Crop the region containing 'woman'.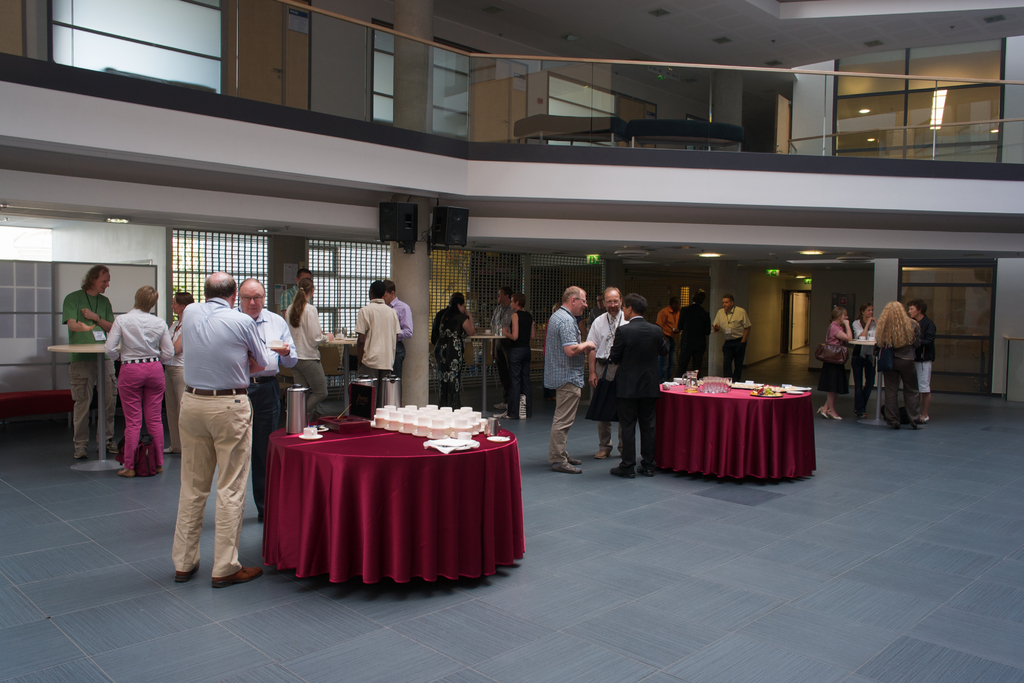
Crop region: {"left": 163, "top": 286, "right": 197, "bottom": 458}.
